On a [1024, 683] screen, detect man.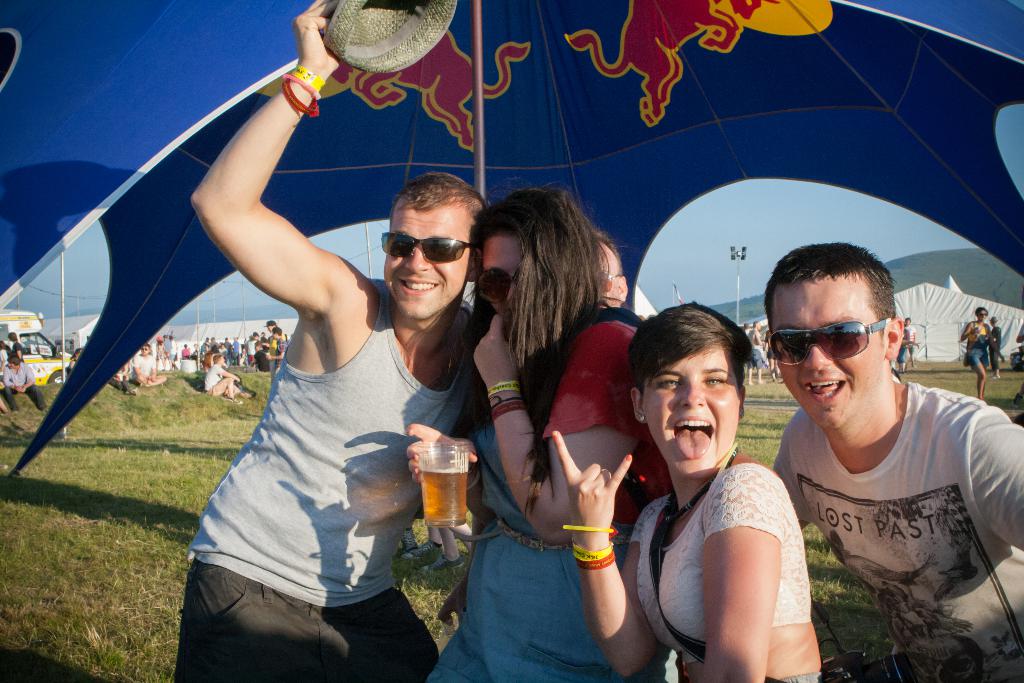
205 351 245 404.
